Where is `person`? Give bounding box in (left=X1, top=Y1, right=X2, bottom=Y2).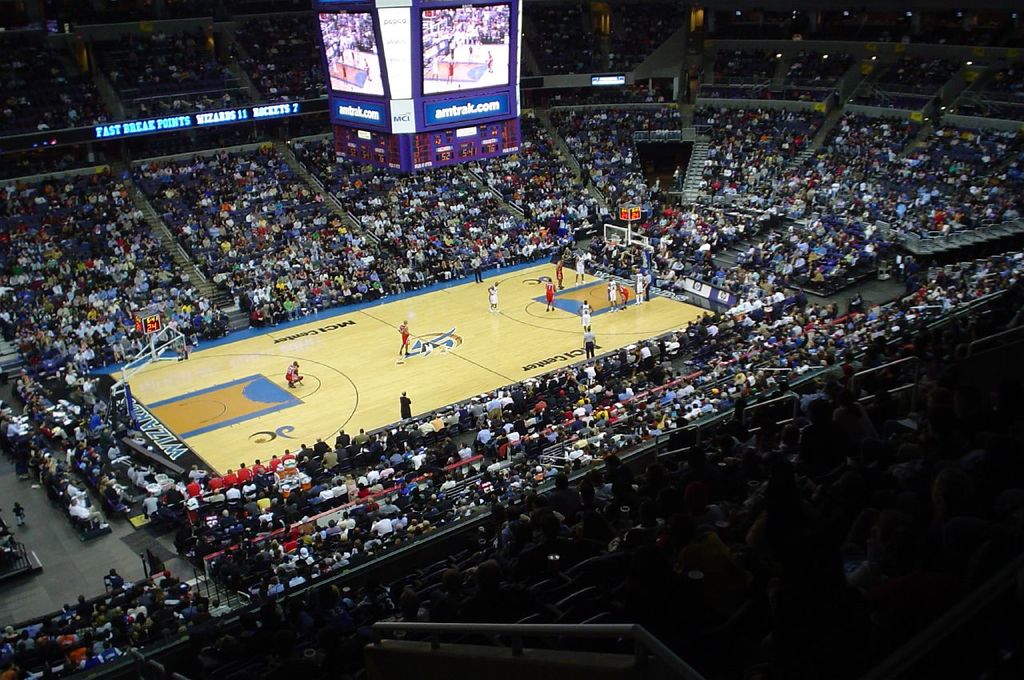
(left=555, top=261, right=565, bottom=292).
